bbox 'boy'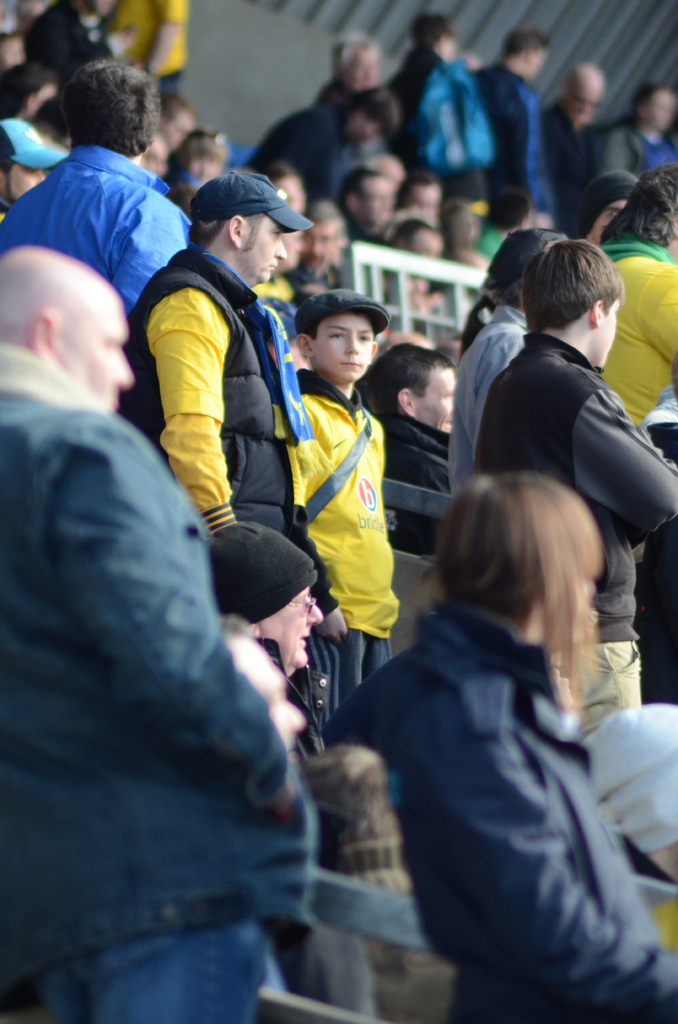
273 284 414 671
